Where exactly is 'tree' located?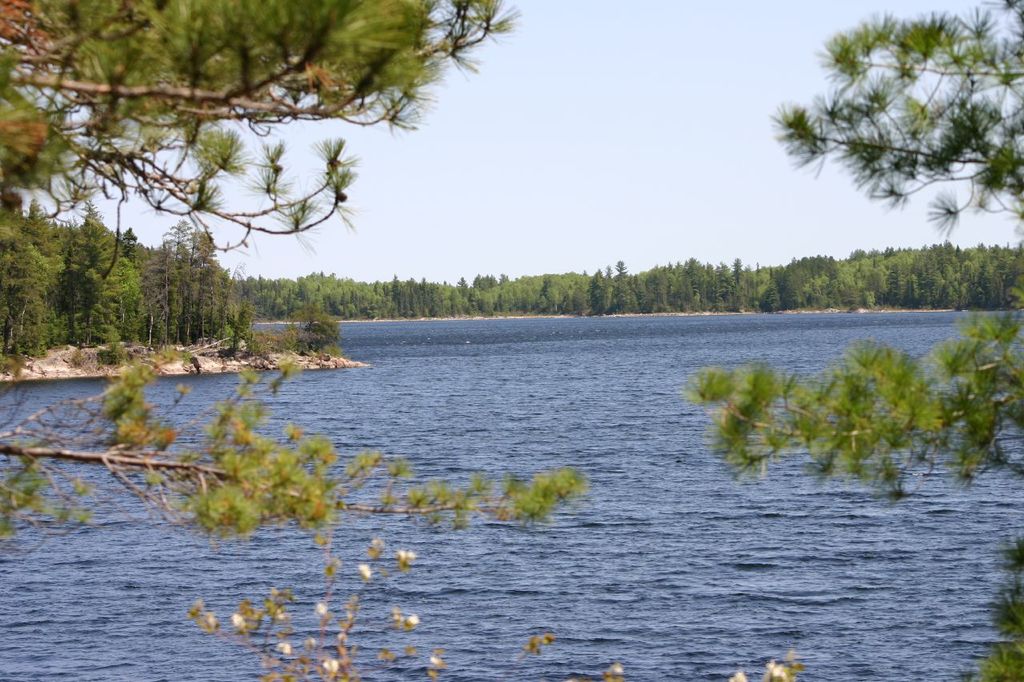
Its bounding box is l=152, t=220, r=191, b=353.
